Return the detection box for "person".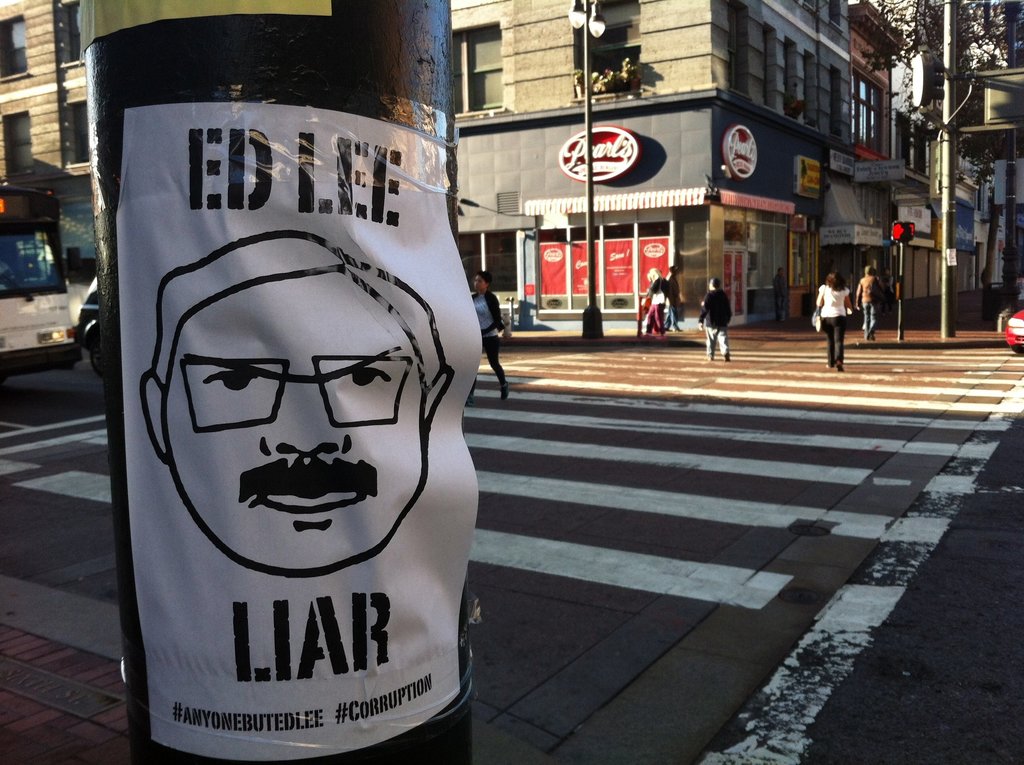
{"x1": 661, "y1": 262, "x2": 689, "y2": 335}.
